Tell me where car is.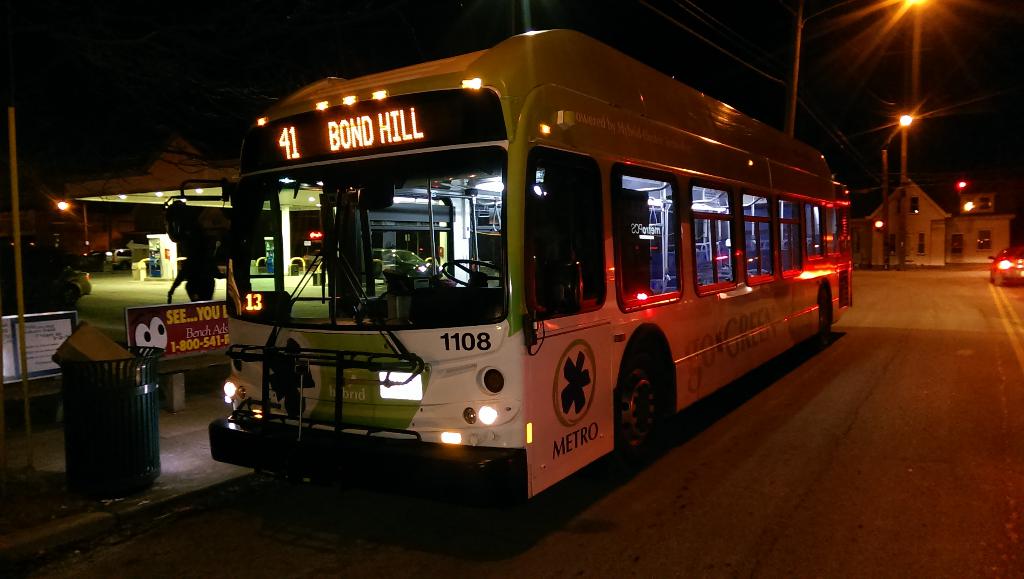
car is at (988, 251, 1023, 284).
